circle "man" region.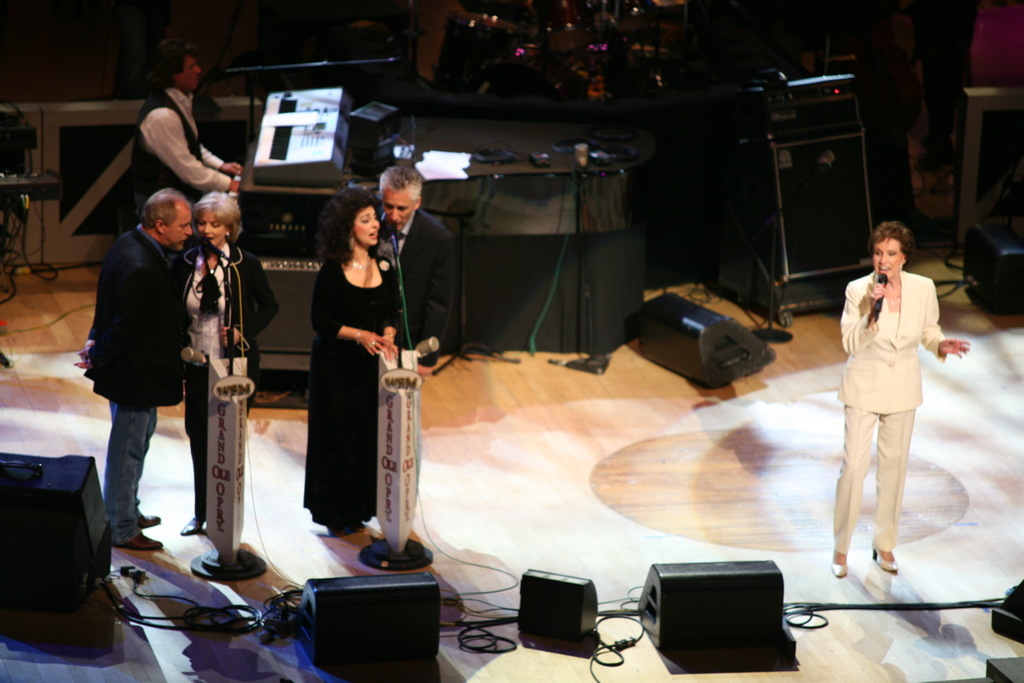
Region: left=376, top=168, right=462, bottom=501.
